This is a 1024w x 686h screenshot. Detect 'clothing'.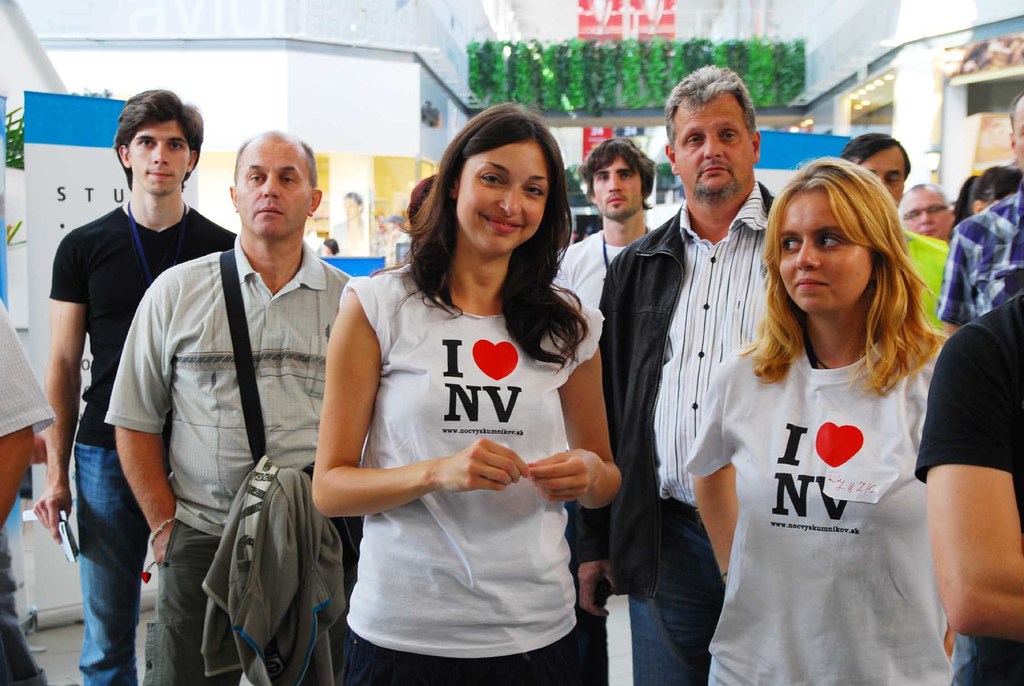
bbox=[369, 263, 404, 275].
